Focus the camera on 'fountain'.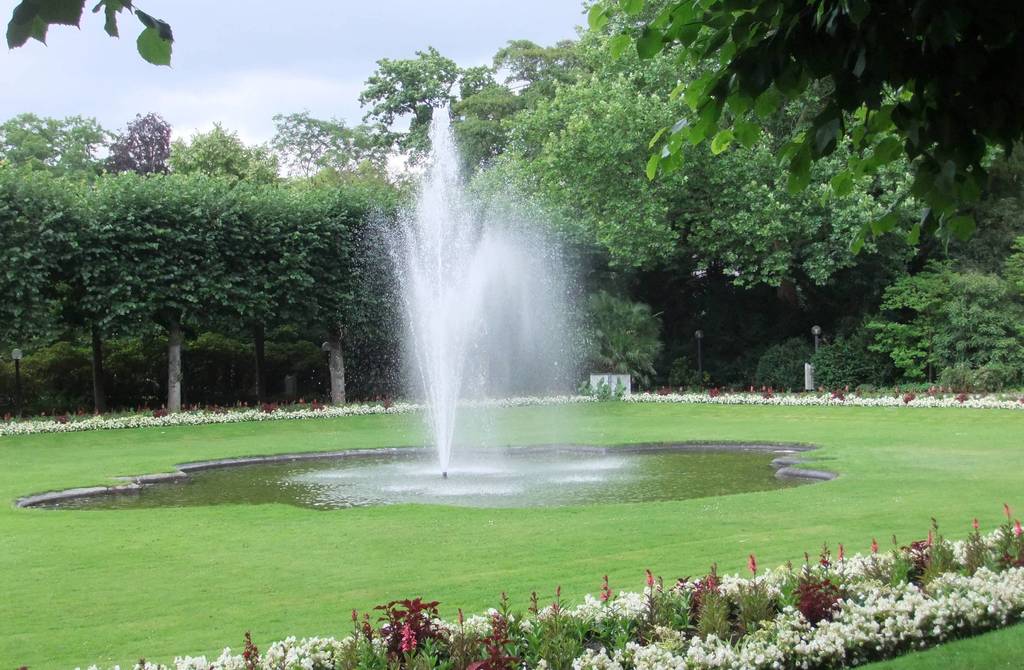
Focus region: x1=330, y1=79, x2=604, y2=504.
